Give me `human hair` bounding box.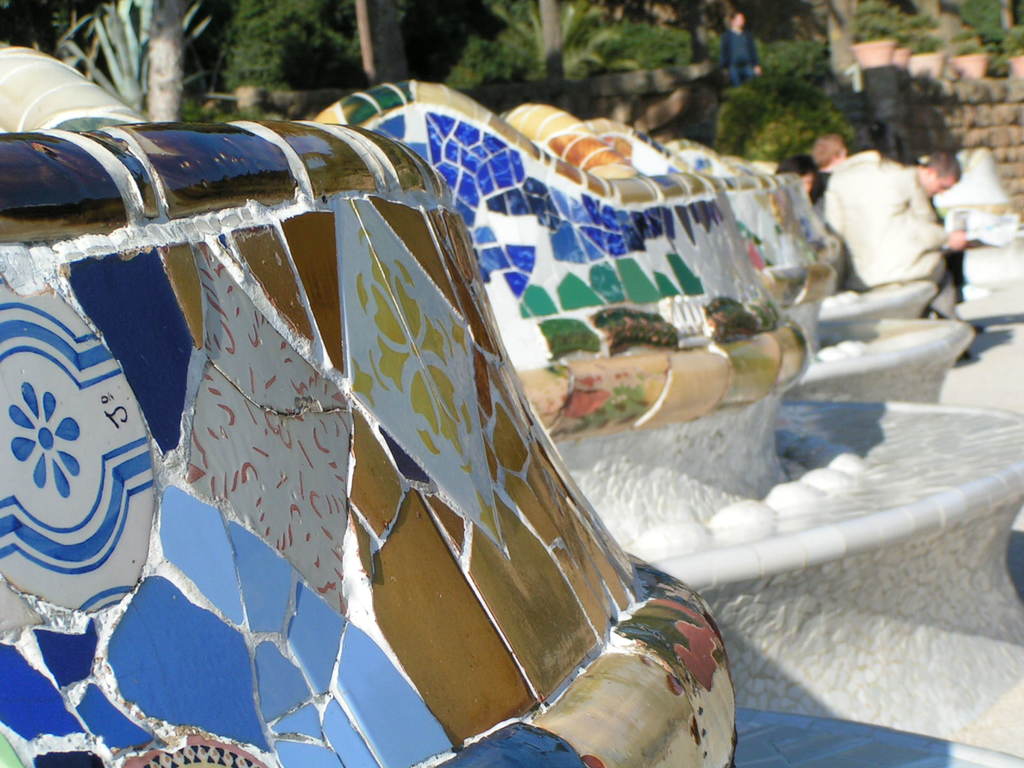
{"x1": 920, "y1": 150, "x2": 961, "y2": 182}.
